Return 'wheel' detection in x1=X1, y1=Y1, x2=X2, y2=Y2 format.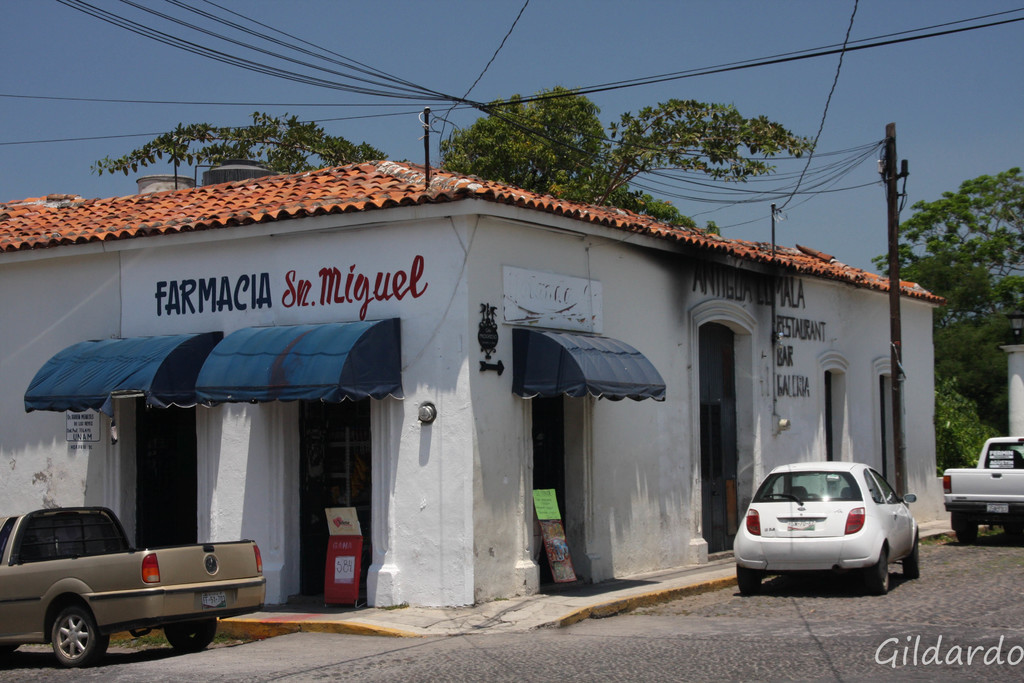
x1=161, y1=616, x2=218, y2=657.
